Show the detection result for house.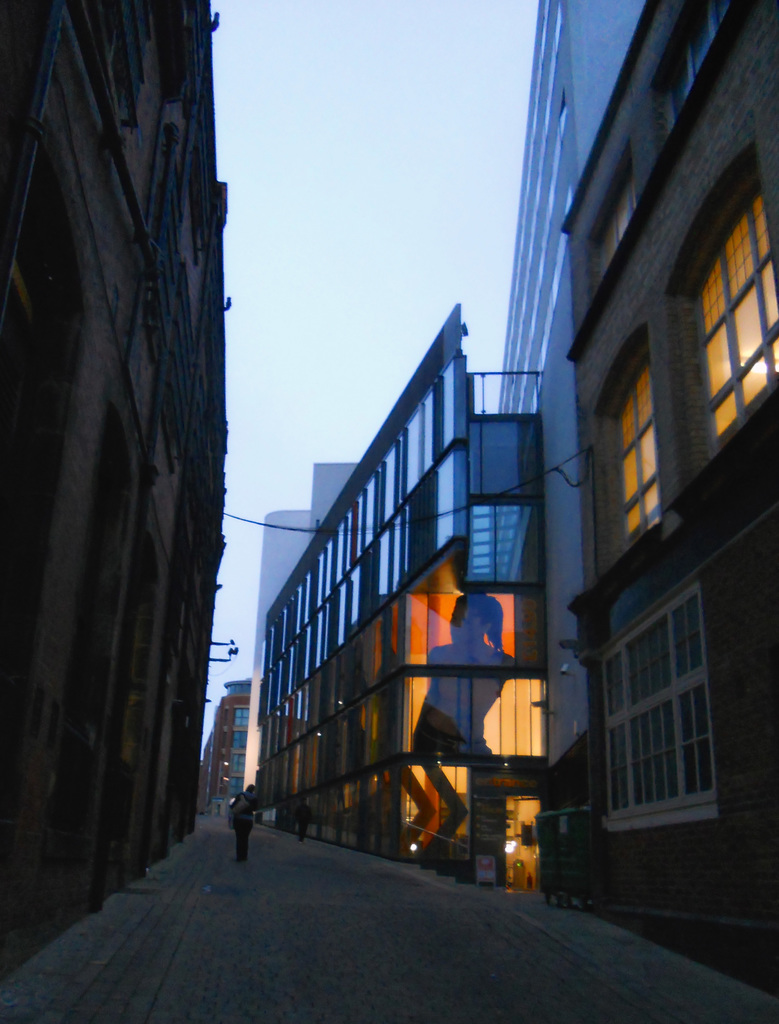
(200,687,252,825).
